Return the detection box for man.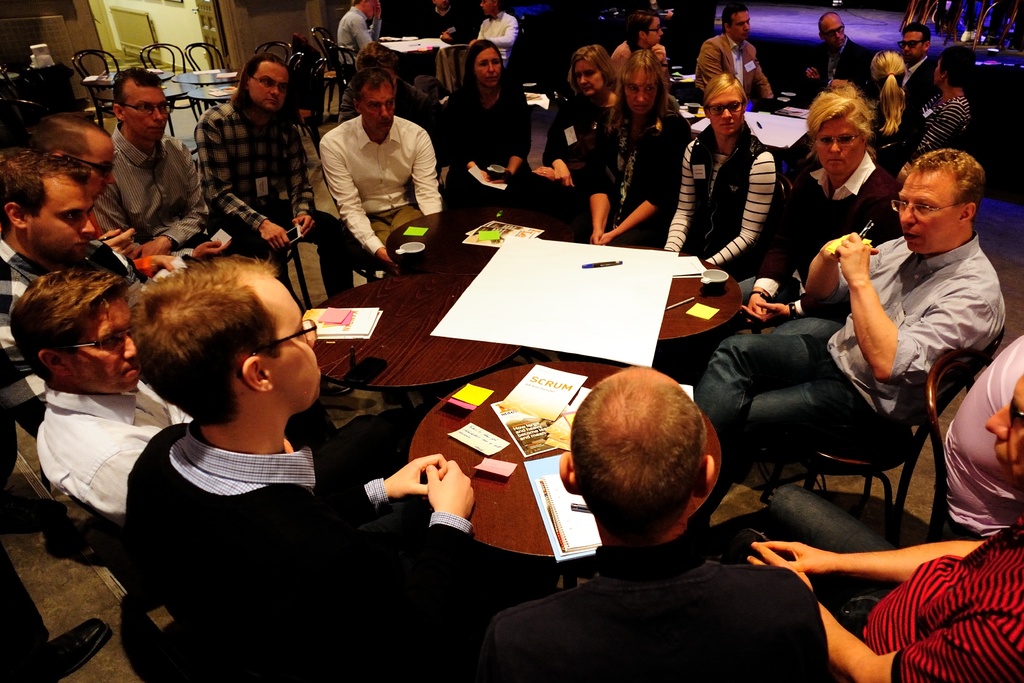
[15, 274, 230, 525].
